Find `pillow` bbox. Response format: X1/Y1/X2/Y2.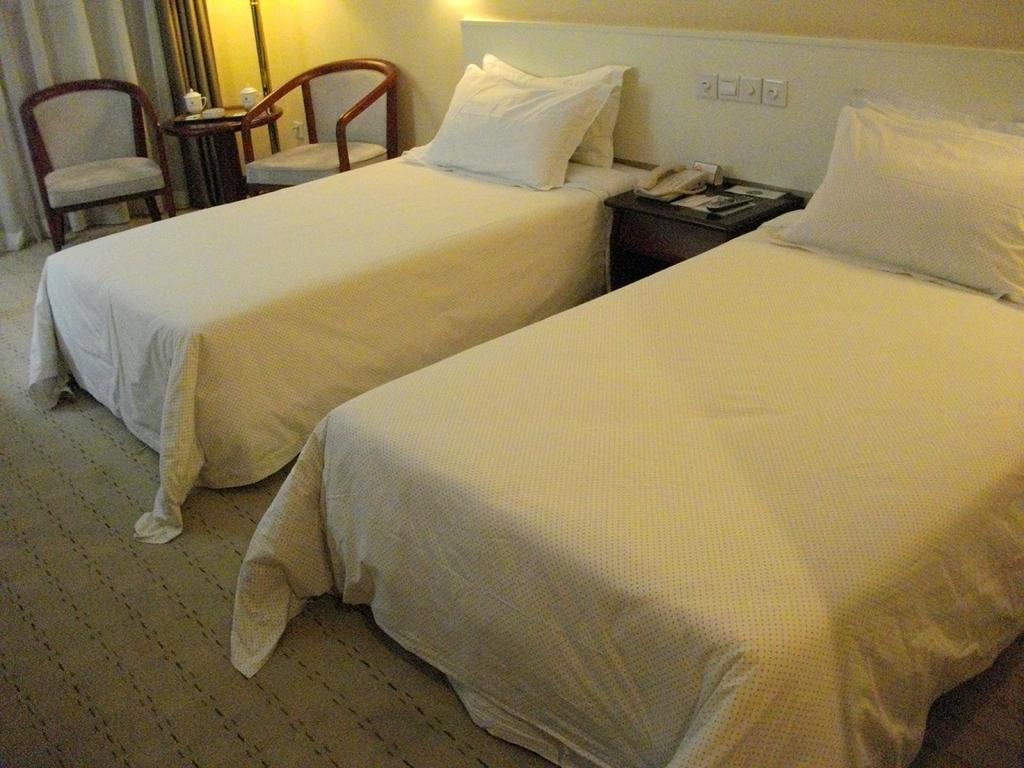
397/65/620/193.
